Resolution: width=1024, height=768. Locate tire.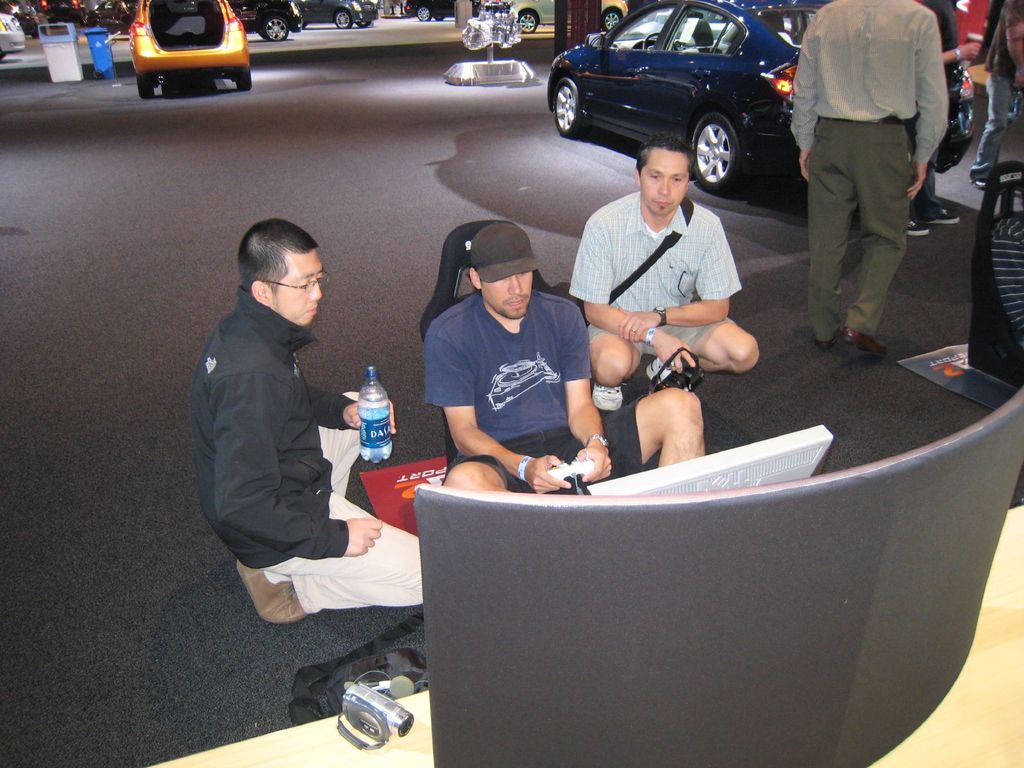
x1=332 y1=7 x2=356 y2=28.
